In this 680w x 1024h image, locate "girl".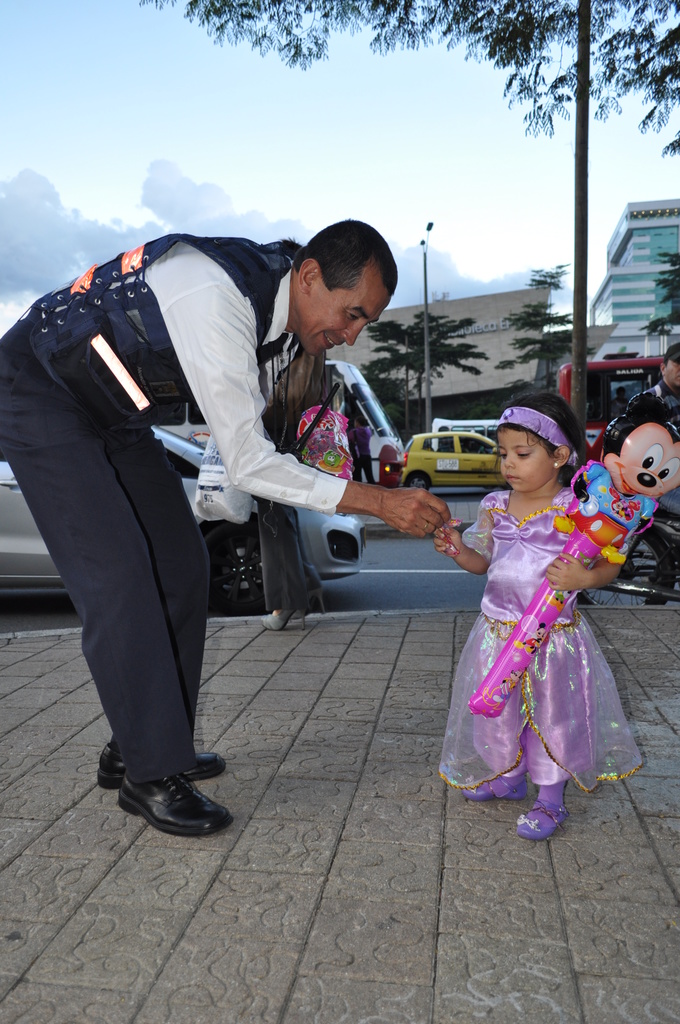
Bounding box: (left=413, top=380, right=624, bottom=842).
